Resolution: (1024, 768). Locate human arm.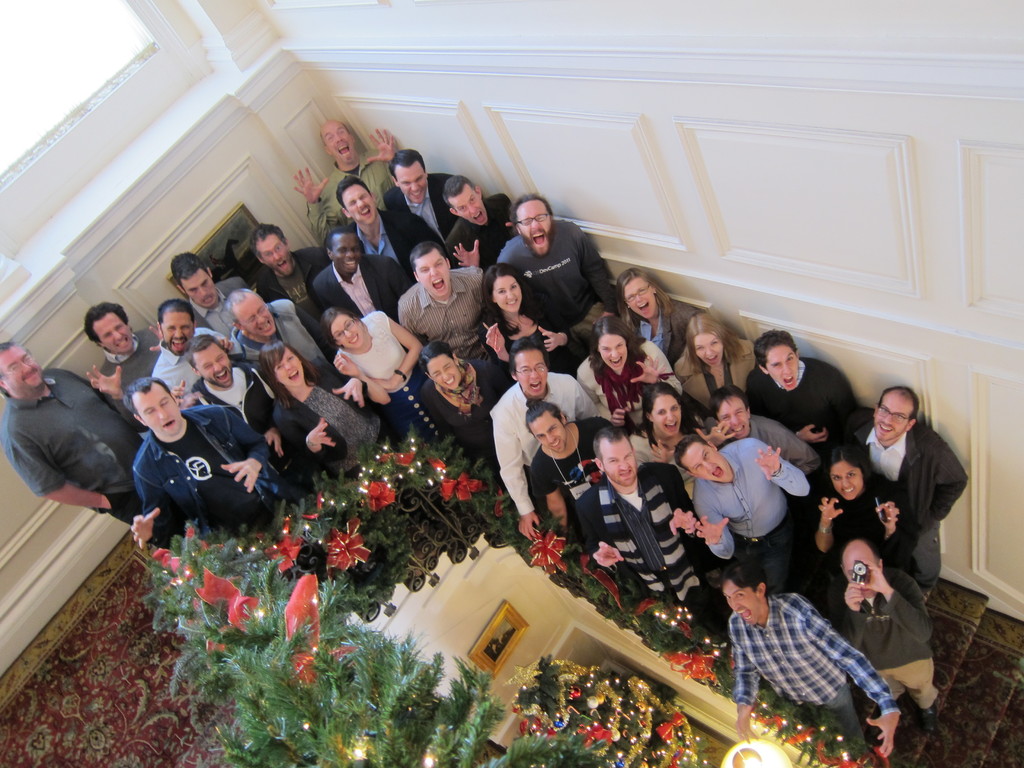
393/207/446/256.
